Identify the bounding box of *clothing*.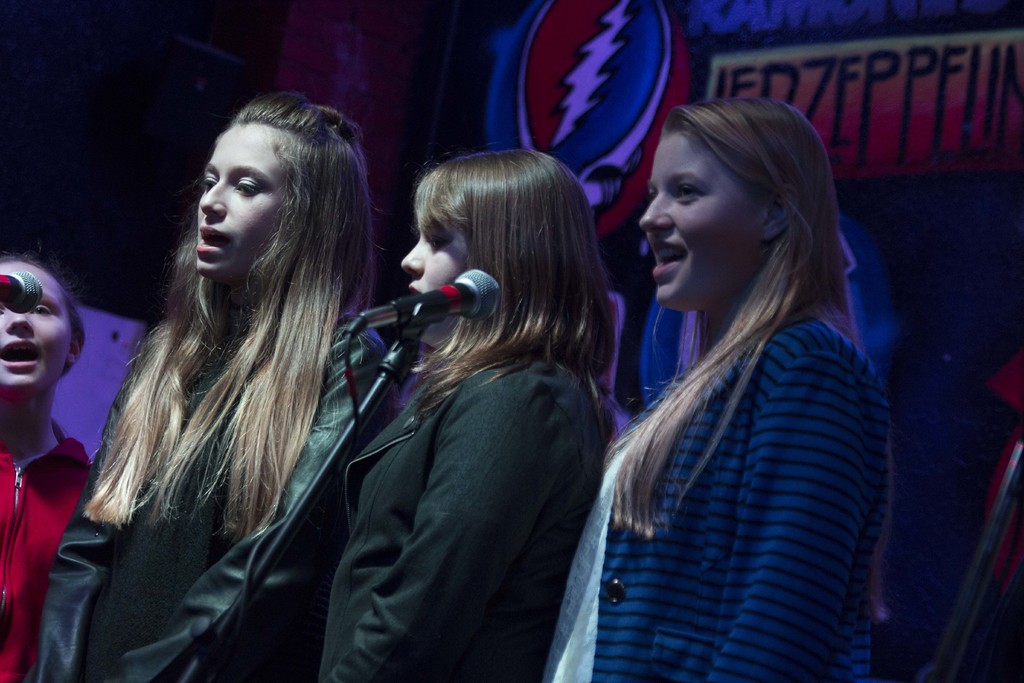
l=24, t=313, r=388, b=682.
